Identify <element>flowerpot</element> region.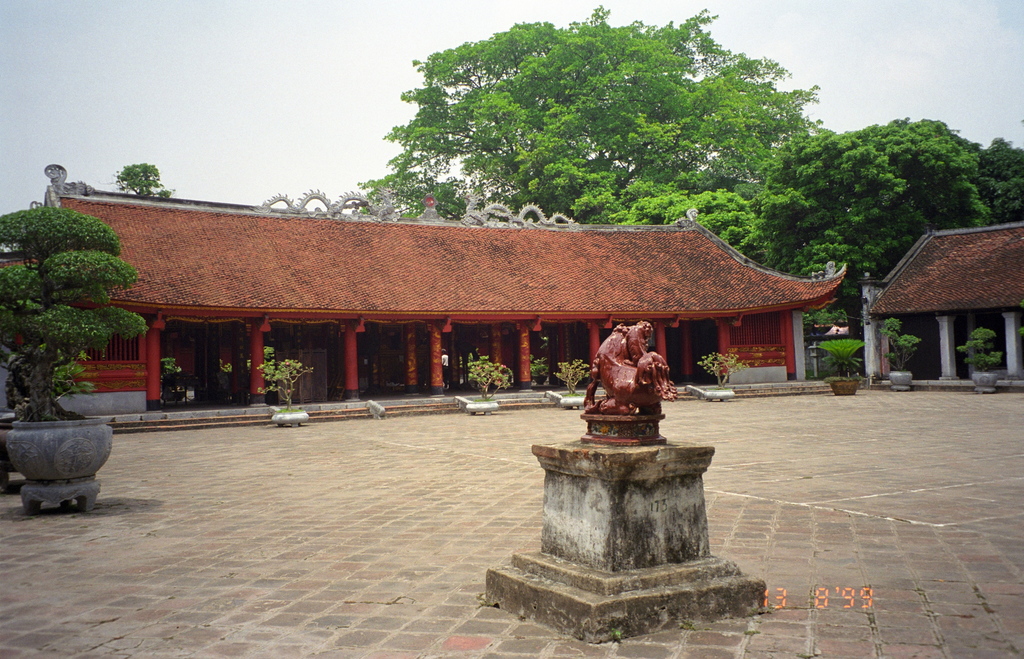
Region: {"left": 971, "top": 371, "right": 995, "bottom": 391}.
